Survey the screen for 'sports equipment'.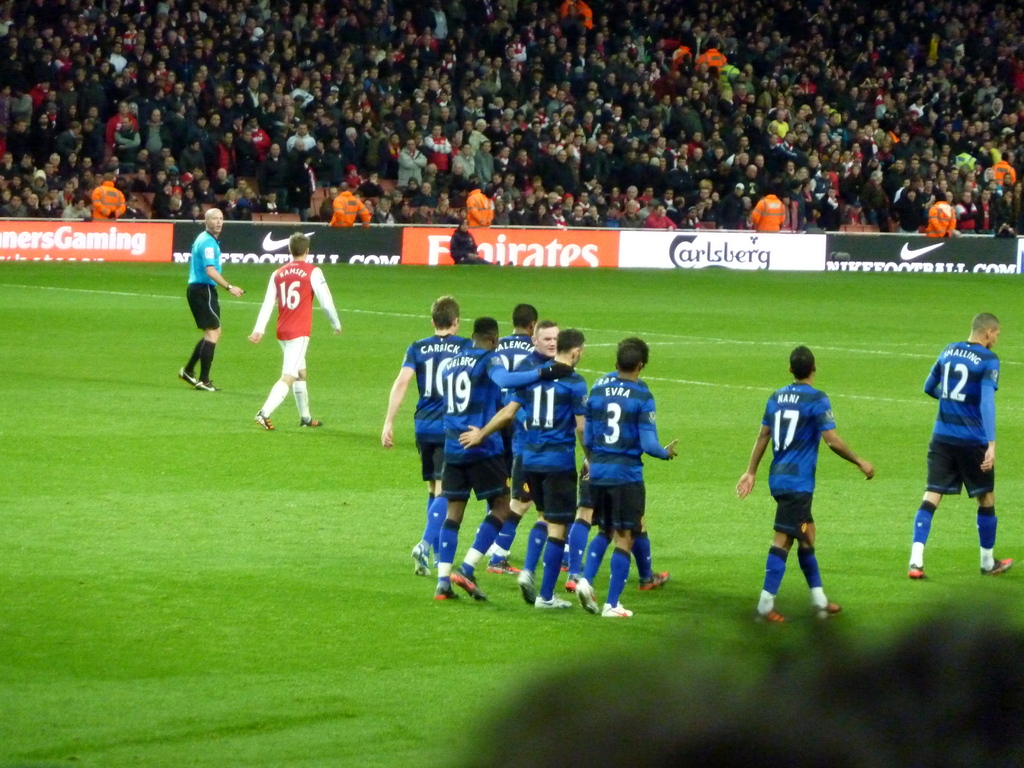
Survey found: bbox(815, 598, 847, 620).
